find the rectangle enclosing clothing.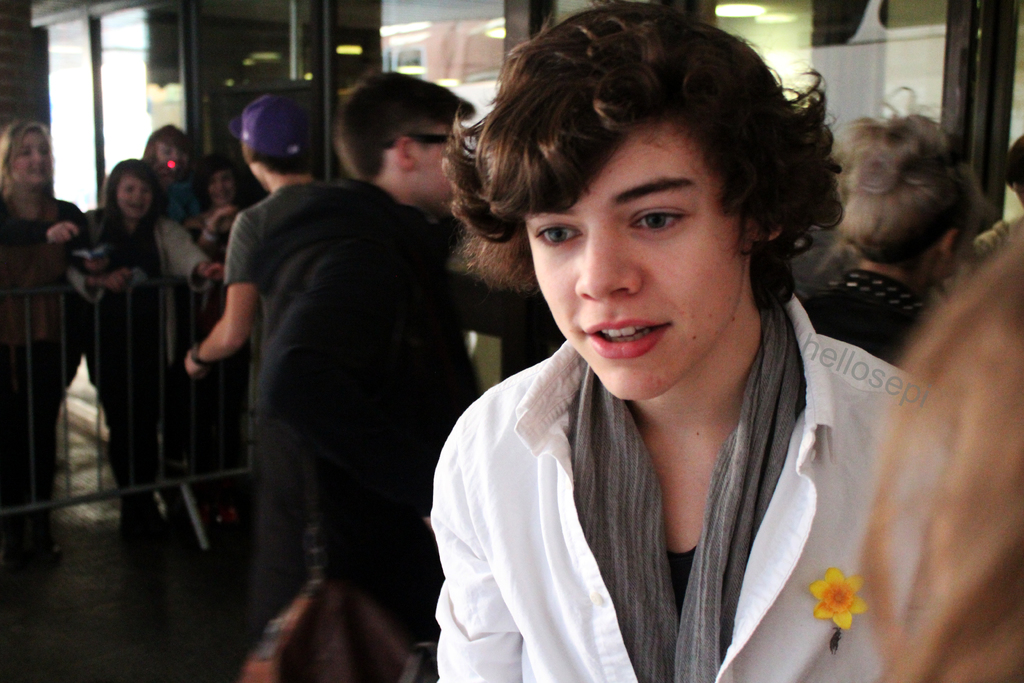
[x1=5, y1=177, x2=90, y2=572].
